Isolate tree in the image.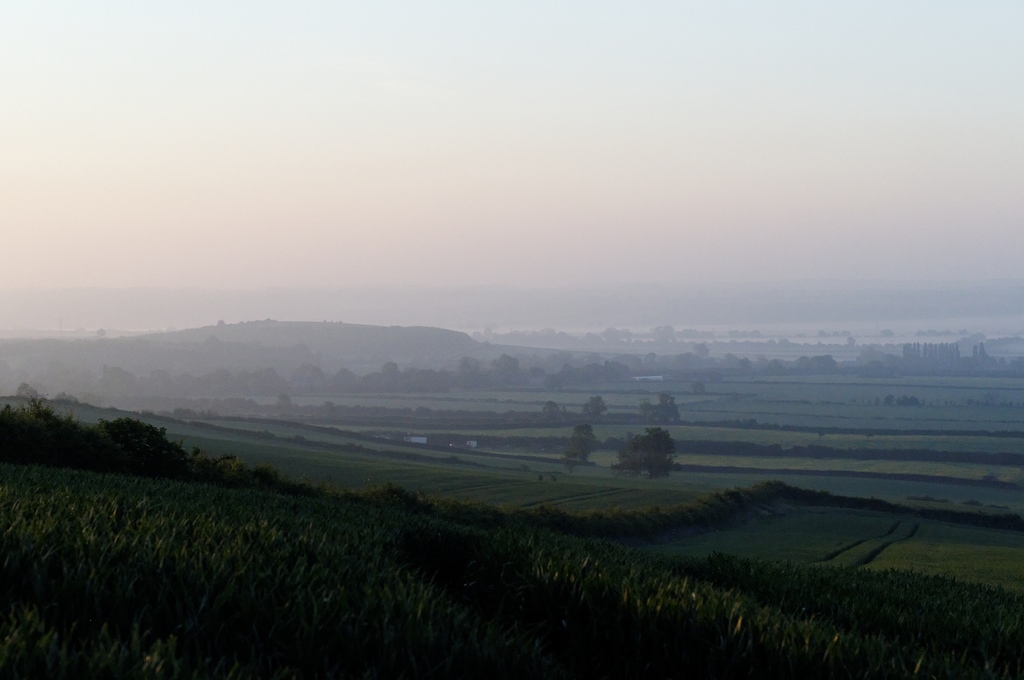
Isolated region: [x1=619, y1=427, x2=675, y2=476].
